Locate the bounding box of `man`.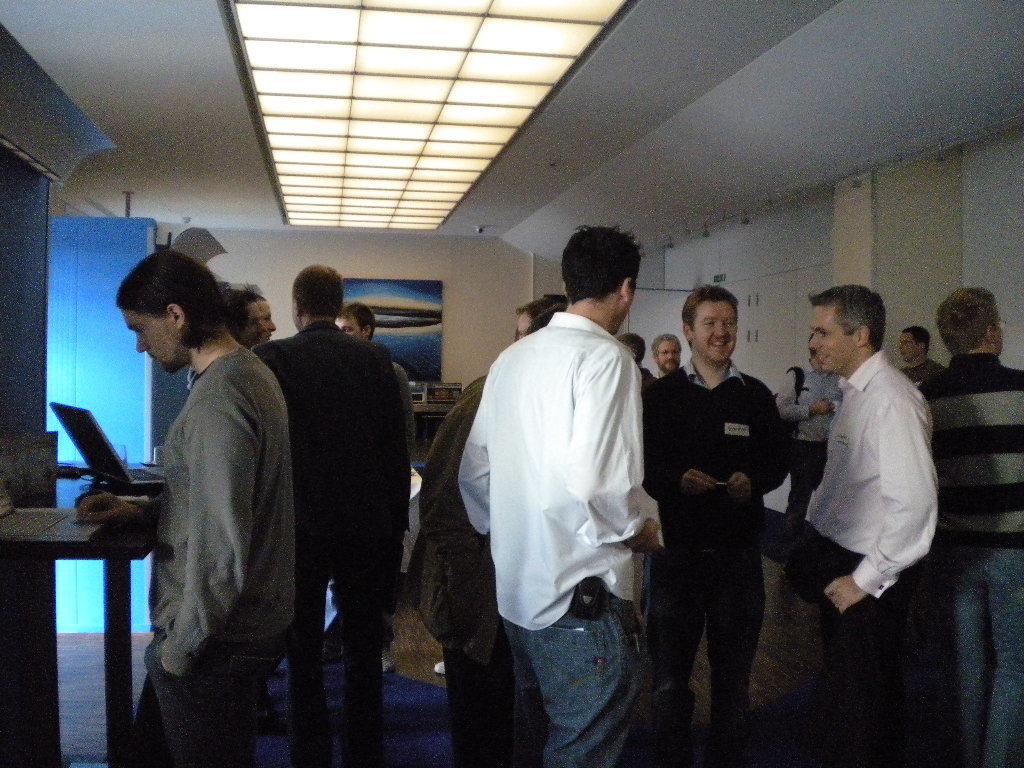
Bounding box: {"left": 246, "top": 288, "right": 277, "bottom": 342}.
